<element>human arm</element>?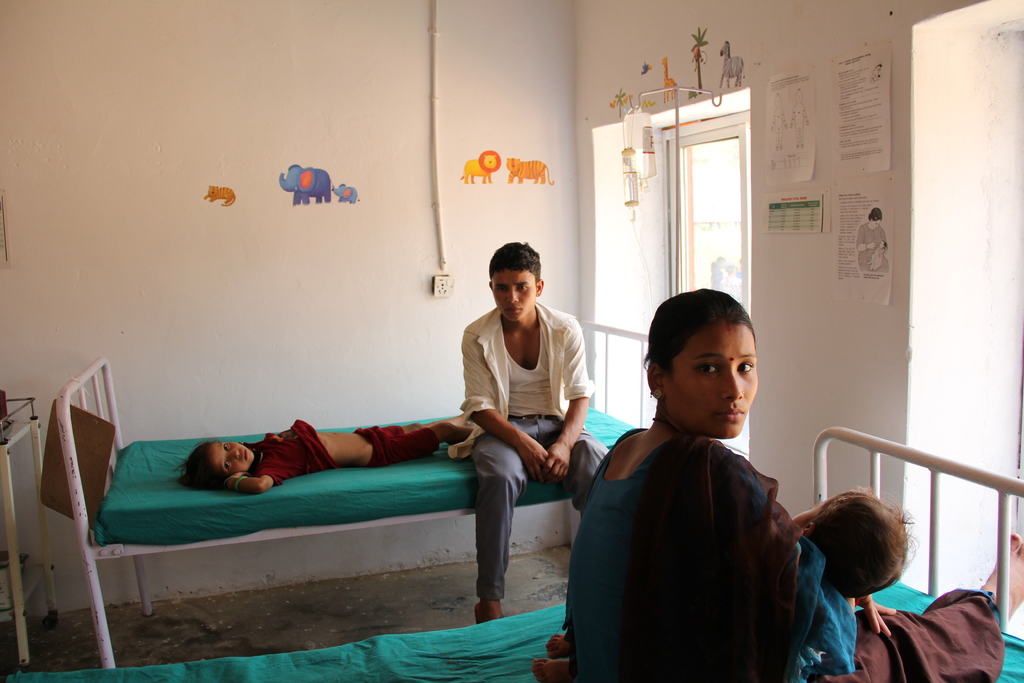
bbox(455, 334, 549, 485)
